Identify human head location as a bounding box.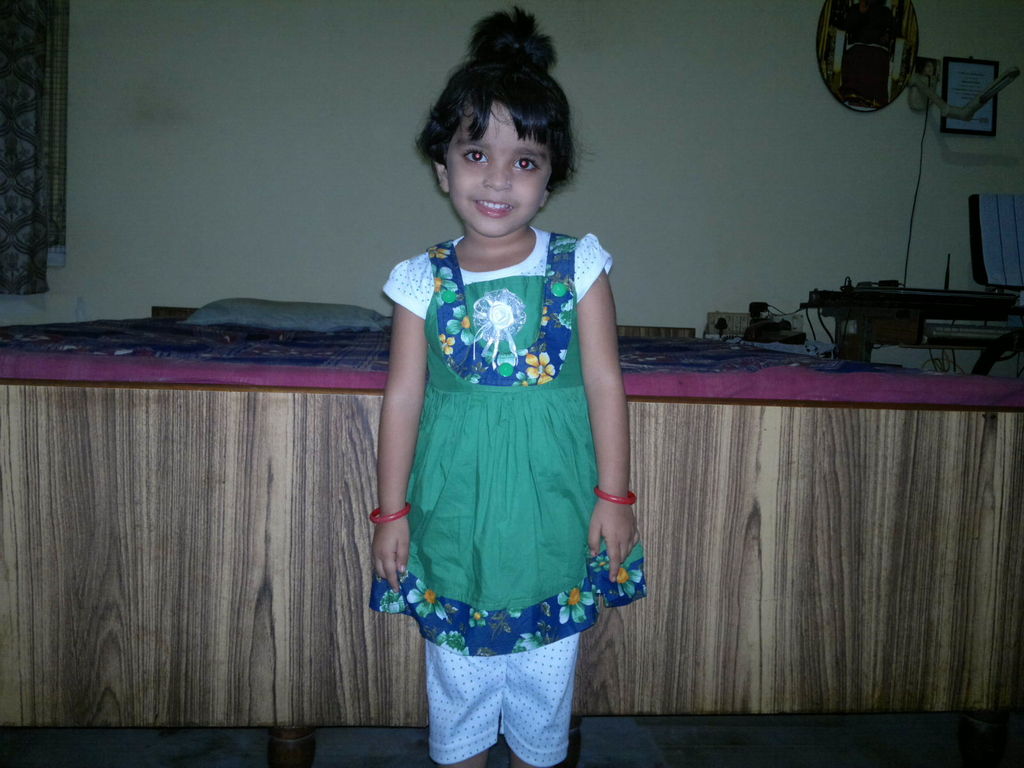
[left=420, top=21, right=586, bottom=245].
